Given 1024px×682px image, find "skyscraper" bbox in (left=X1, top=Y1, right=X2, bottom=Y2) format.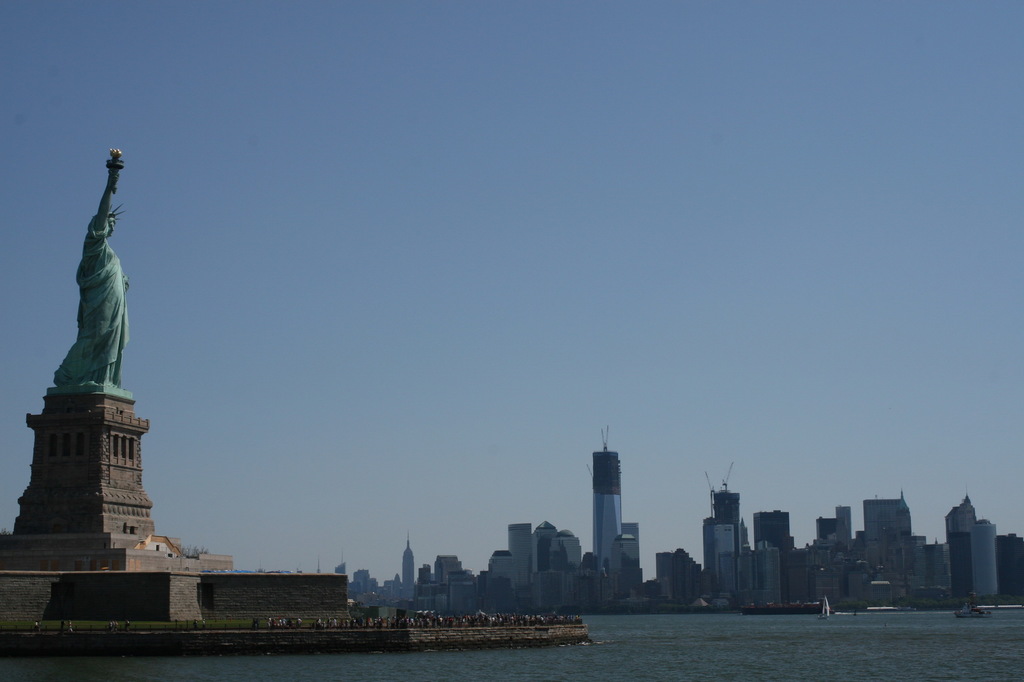
(left=840, top=501, right=852, bottom=543).
